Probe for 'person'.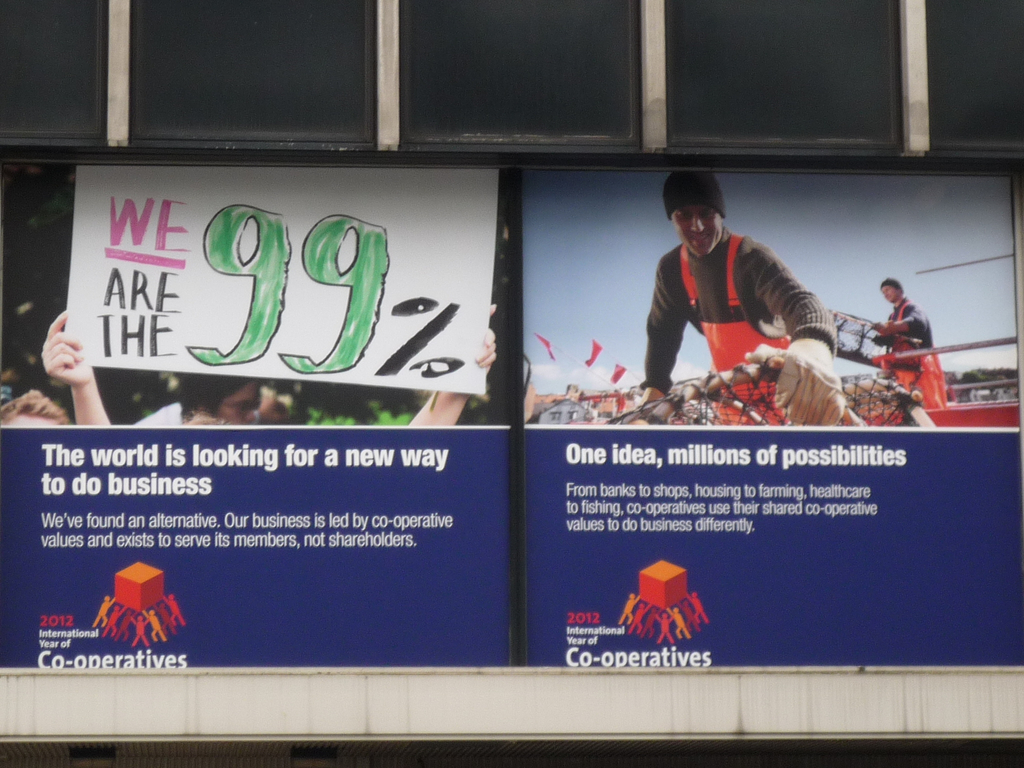
Probe result: BBox(181, 373, 263, 433).
